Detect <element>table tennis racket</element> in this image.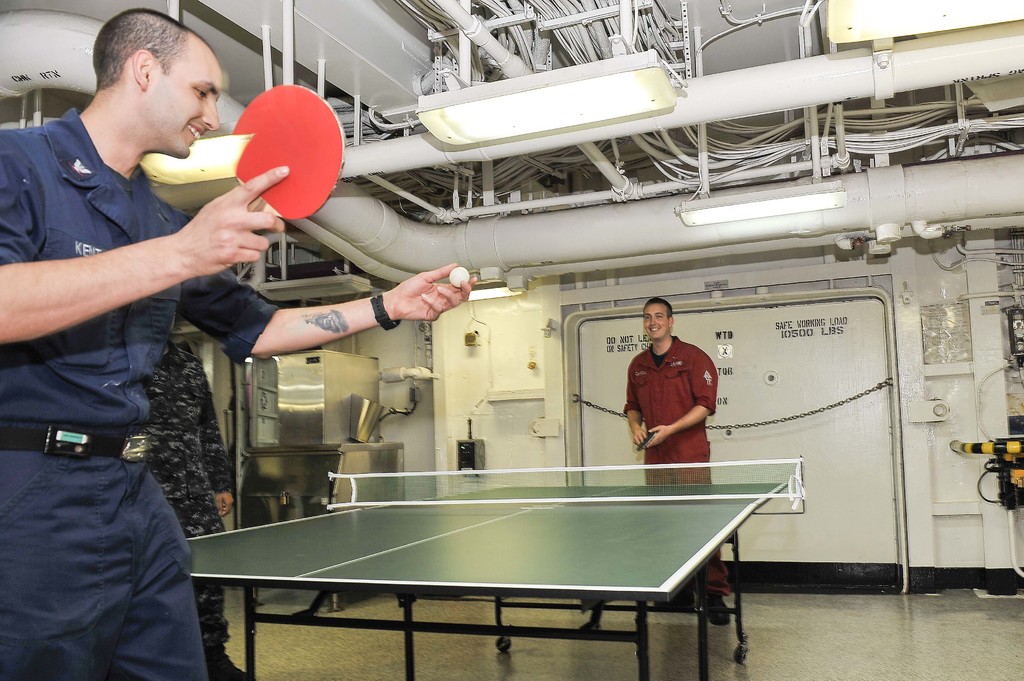
Detection: [x1=236, y1=84, x2=346, y2=220].
